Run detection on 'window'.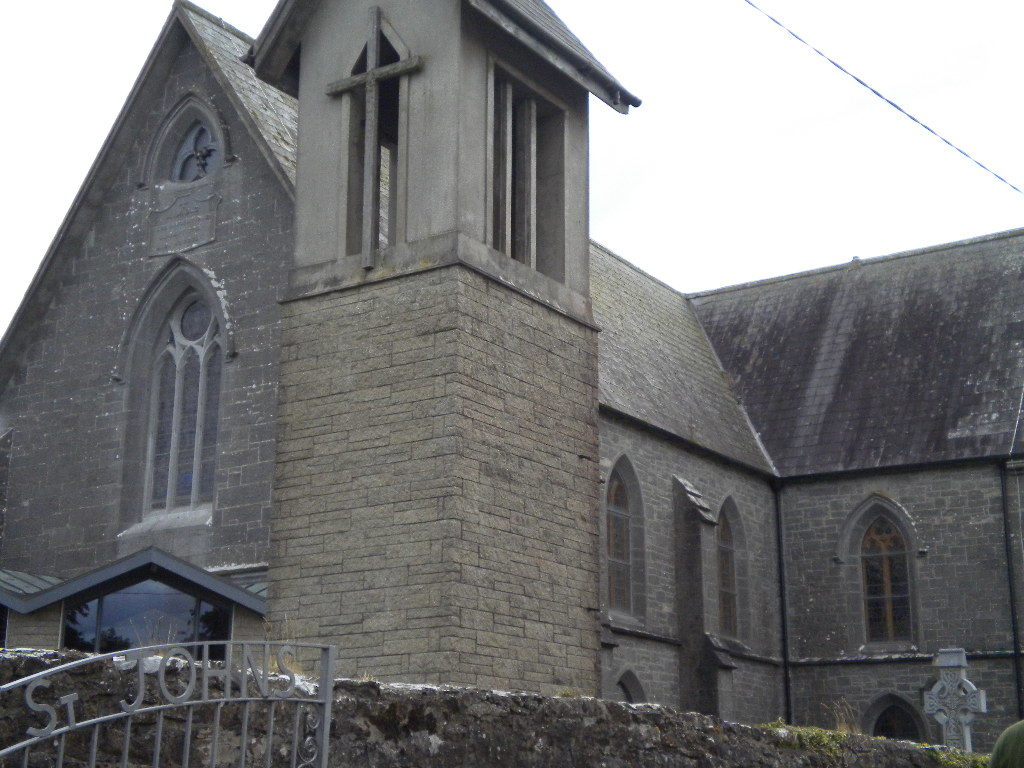
Result: [x1=861, y1=693, x2=942, y2=744].
